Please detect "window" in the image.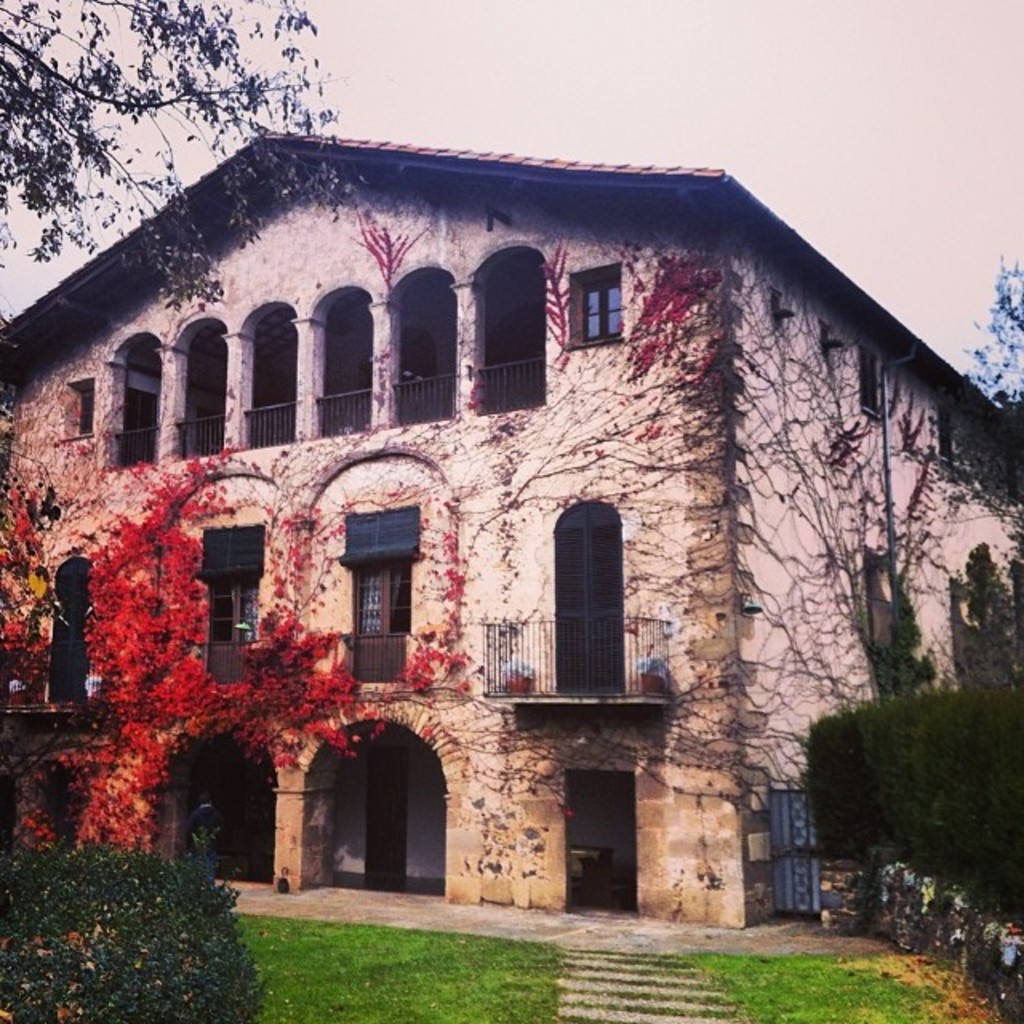
l=173, t=318, r=229, b=446.
